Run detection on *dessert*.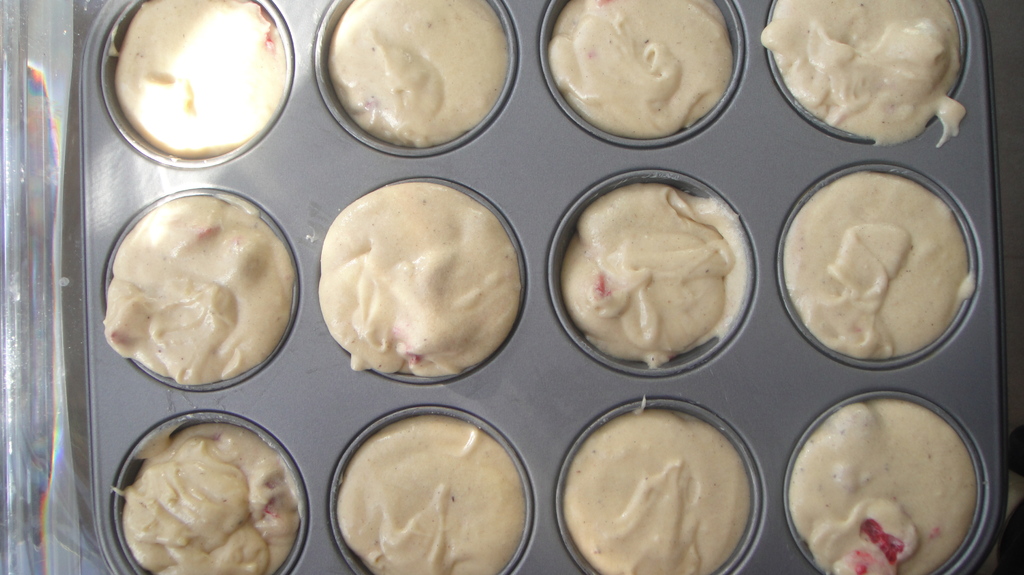
Result: {"left": 557, "top": 171, "right": 756, "bottom": 373}.
